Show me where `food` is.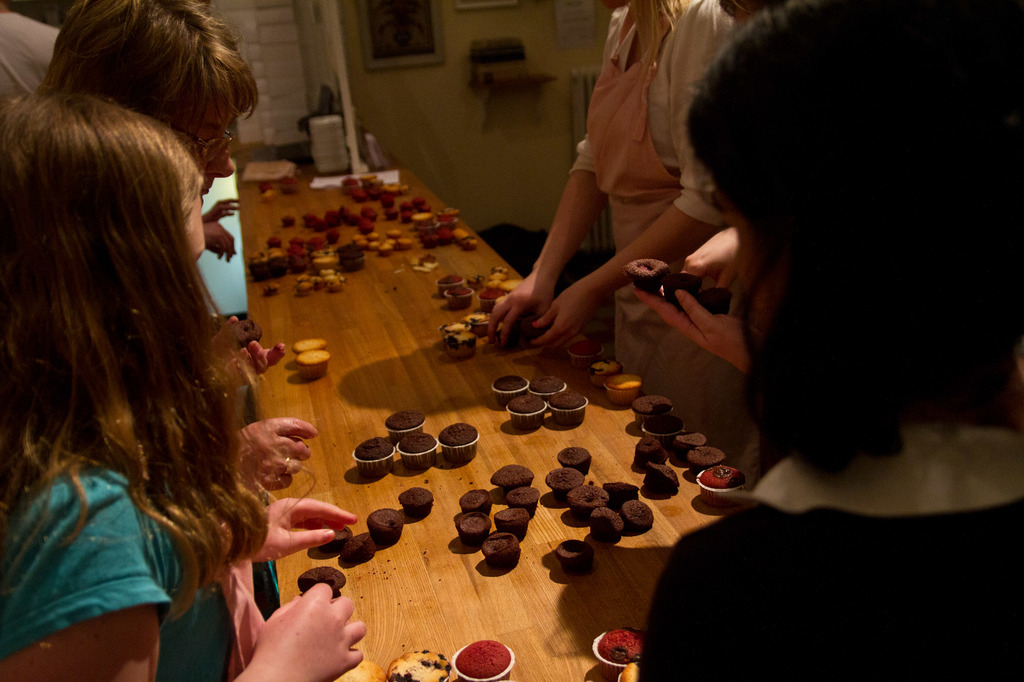
`food` is at [x1=616, y1=254, x2=732, y2=319].
